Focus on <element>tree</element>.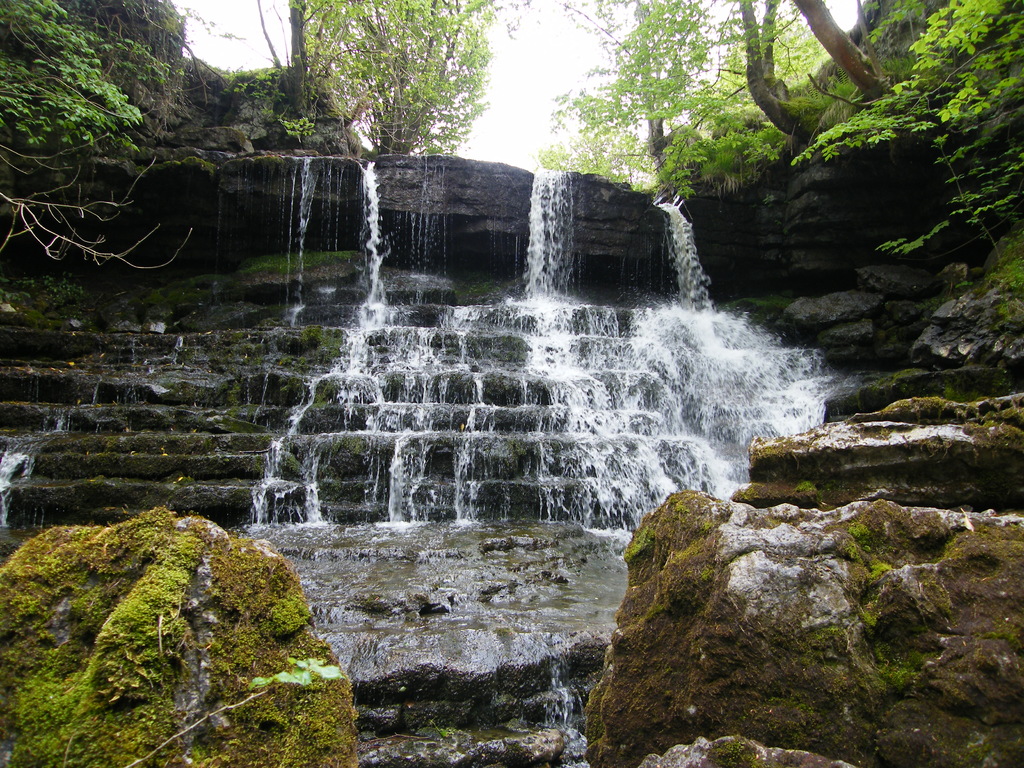
Focused at [610, 127, 643, 183].
